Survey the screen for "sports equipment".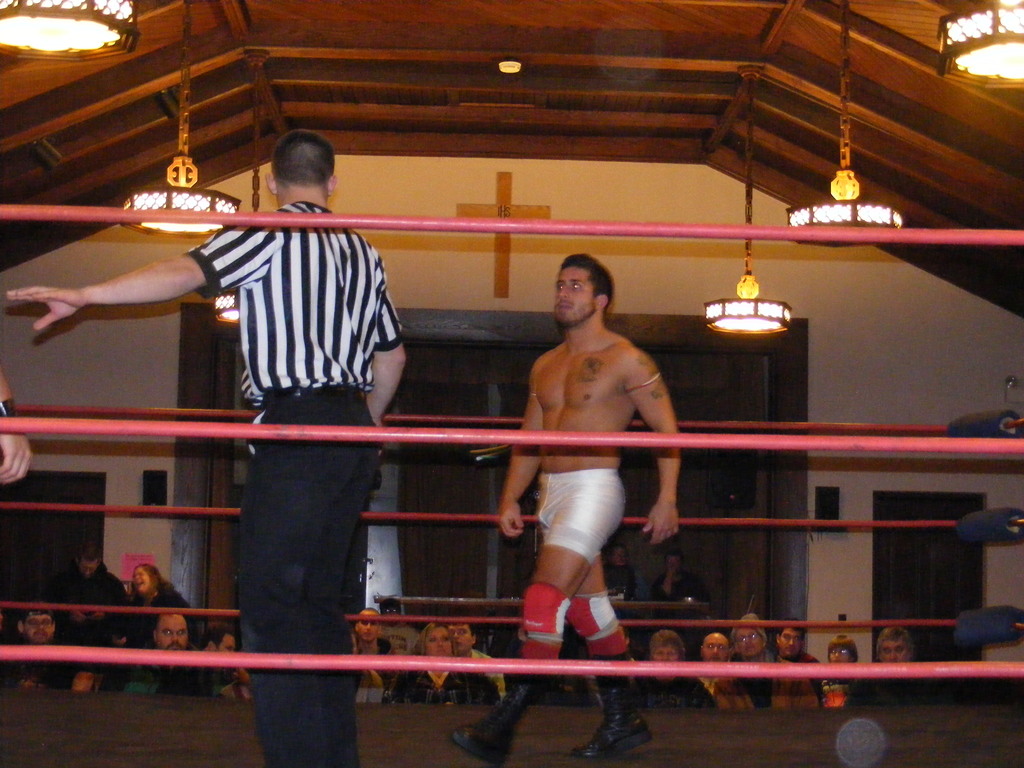
Survey found: (x1=566, y1=656, x2=653, y2=767).
